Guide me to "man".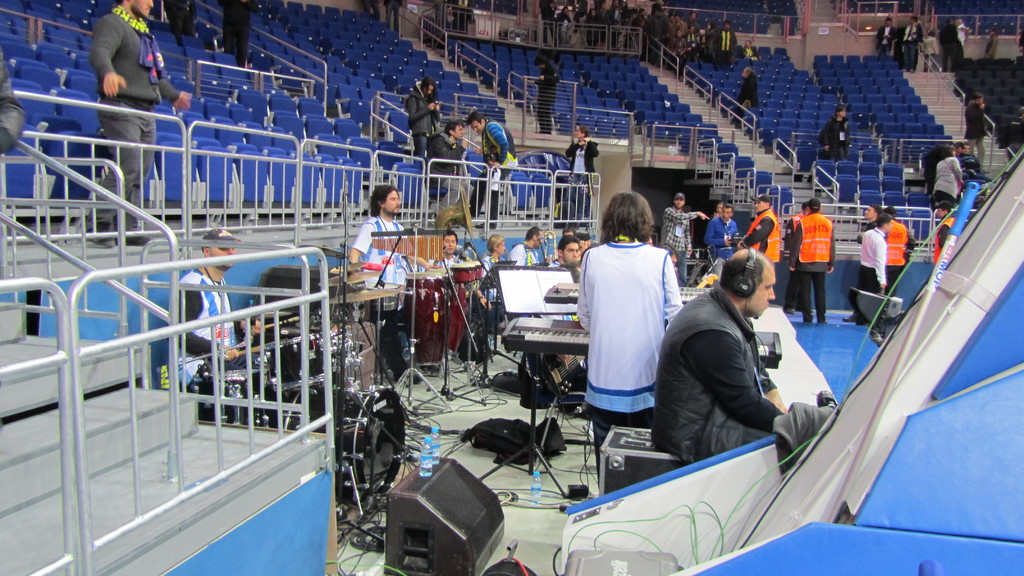
Guidance: left=900, top=17, right=919, bottom=68.
